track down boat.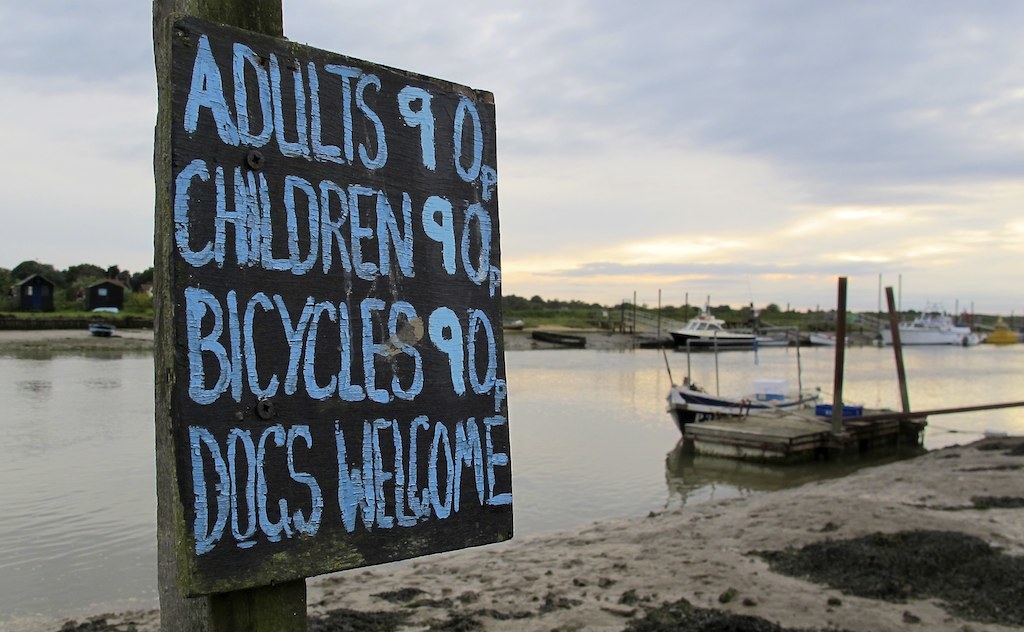
Tracked to box(760, 336, 785, 346).
